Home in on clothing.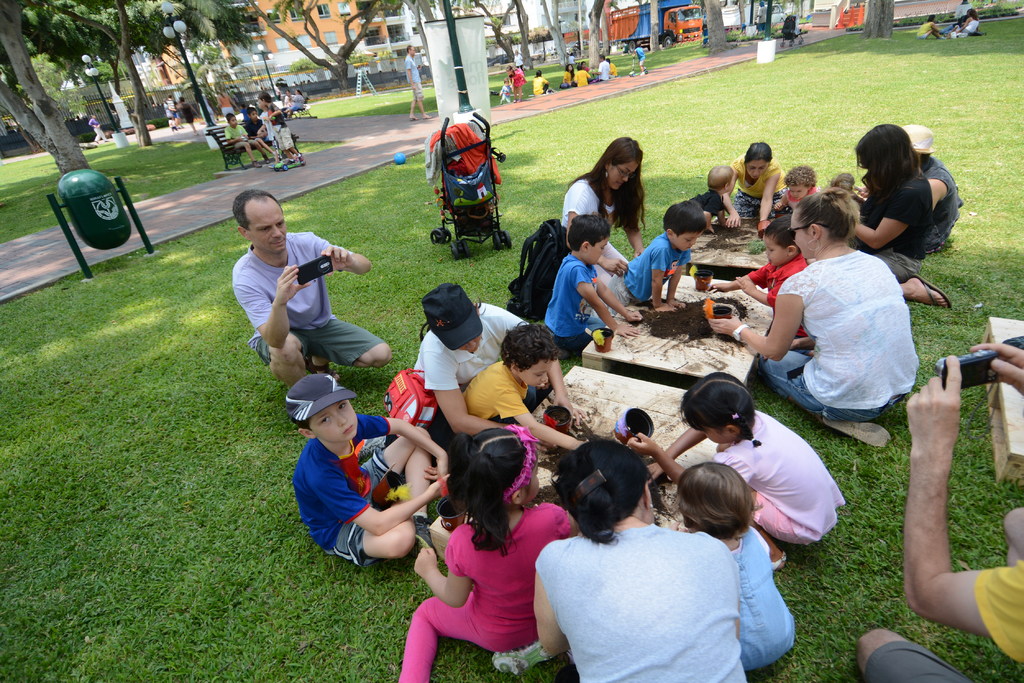
Homed in at rect(394, 503, 572, 682).
